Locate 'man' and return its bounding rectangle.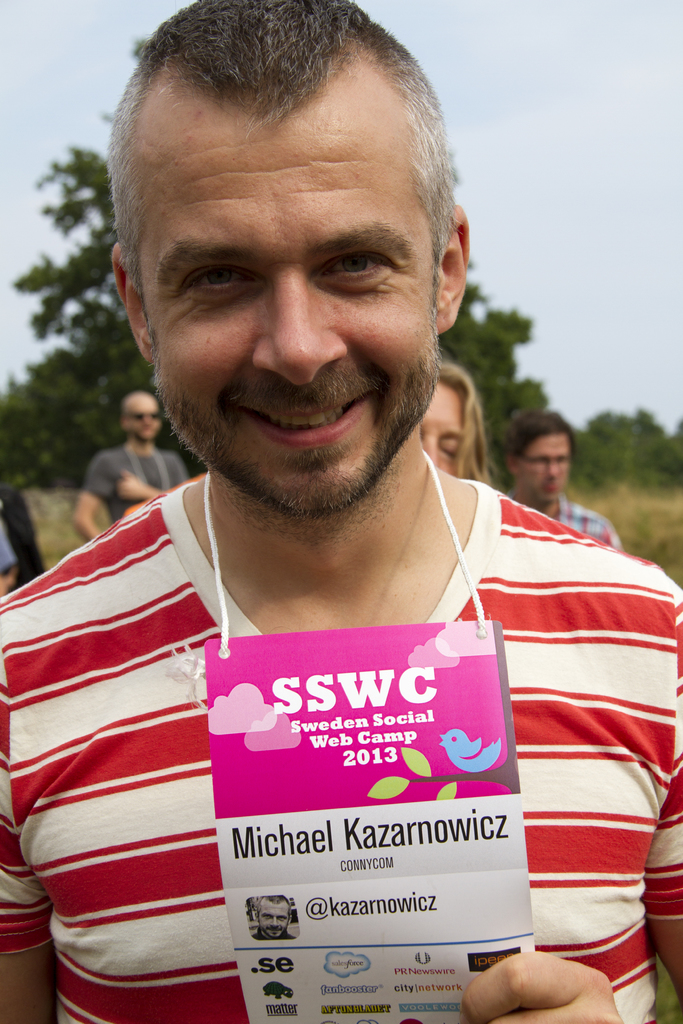
pyautogui.locateOnScreen(70, 390, 201, 536).
